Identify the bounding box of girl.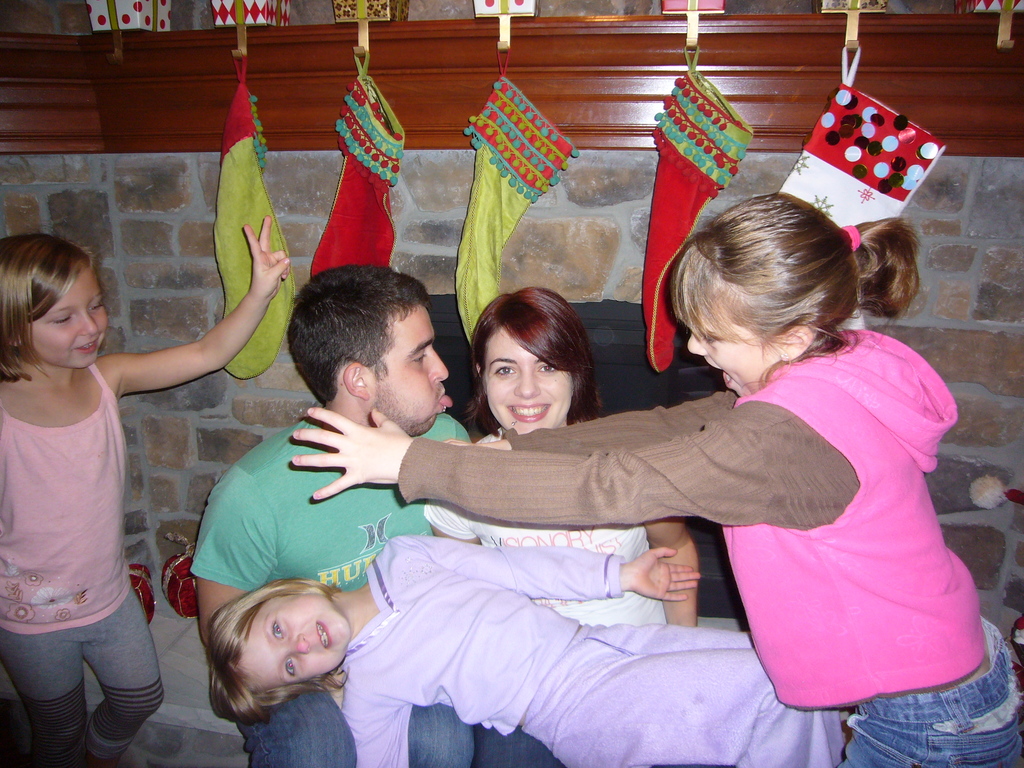
(424, 291, 694, 767).
